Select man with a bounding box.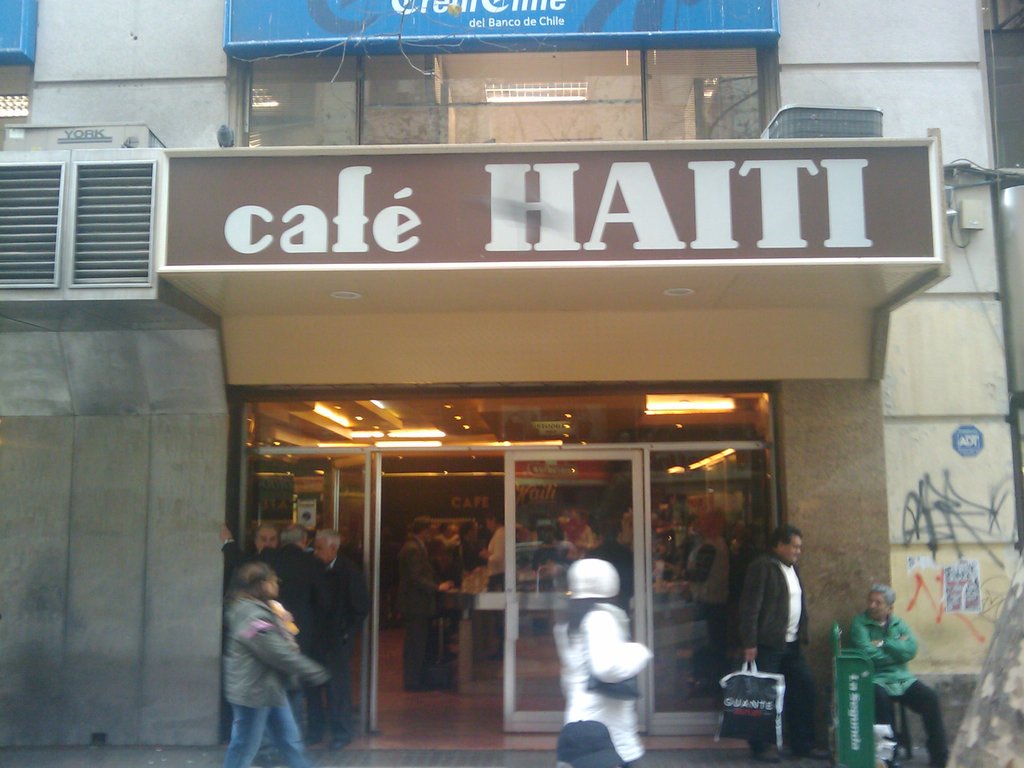
l=313, t=526, r=367, b=738.
